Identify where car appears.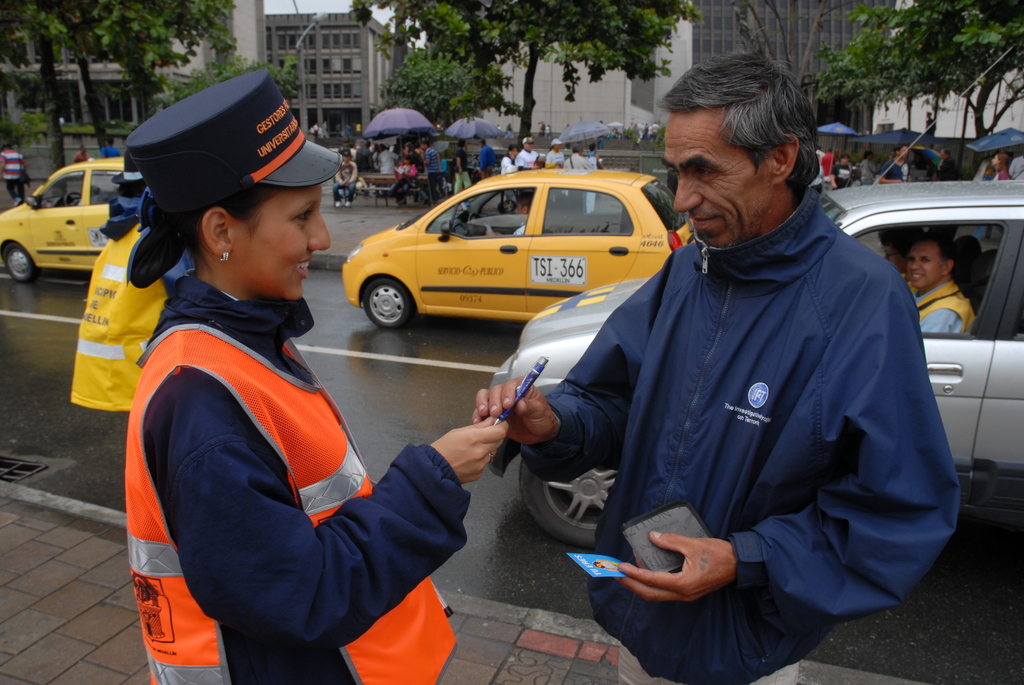
Appears at (0, 142, 118, 289).
